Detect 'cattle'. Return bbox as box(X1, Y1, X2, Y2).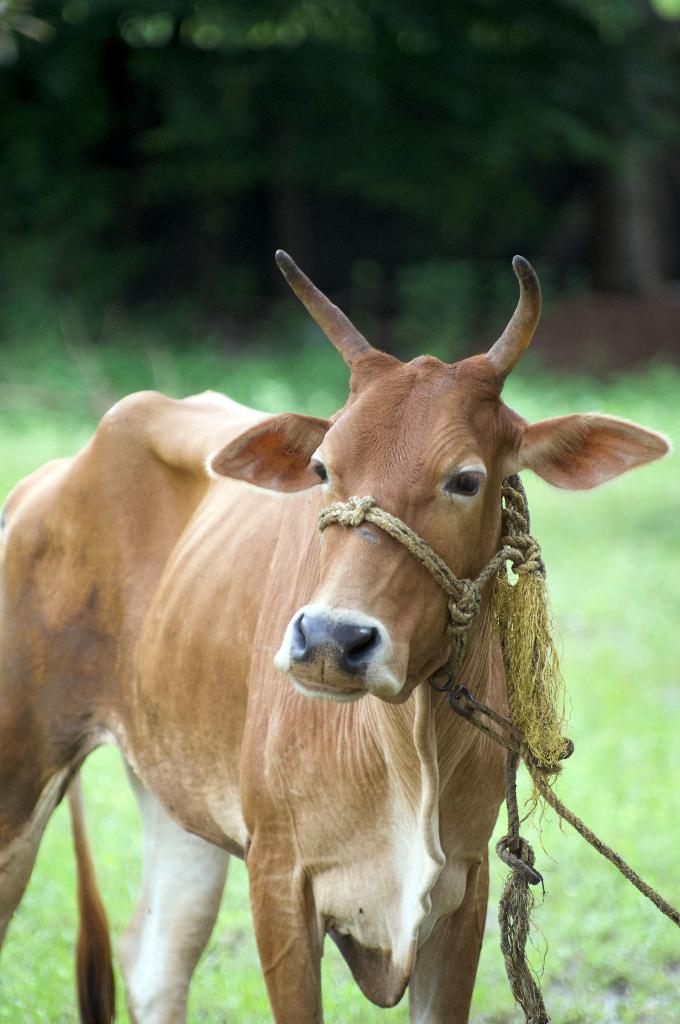
box(0, 221, 651, 1023).
